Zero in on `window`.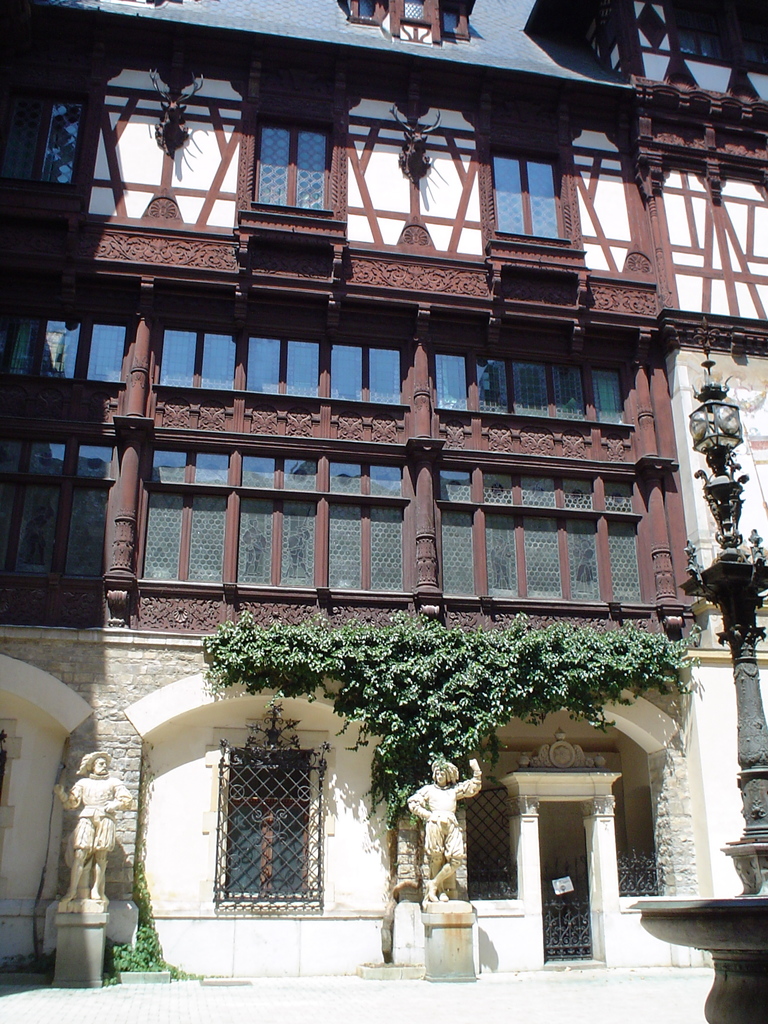
Zeroed in: BBox(471, 97, 583, 308).
